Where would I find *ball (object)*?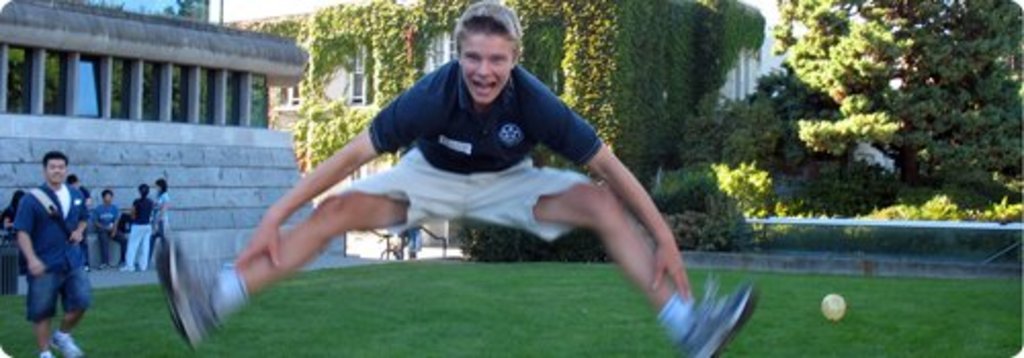
At x1=821 y1=293 x2=846 y2=323.
